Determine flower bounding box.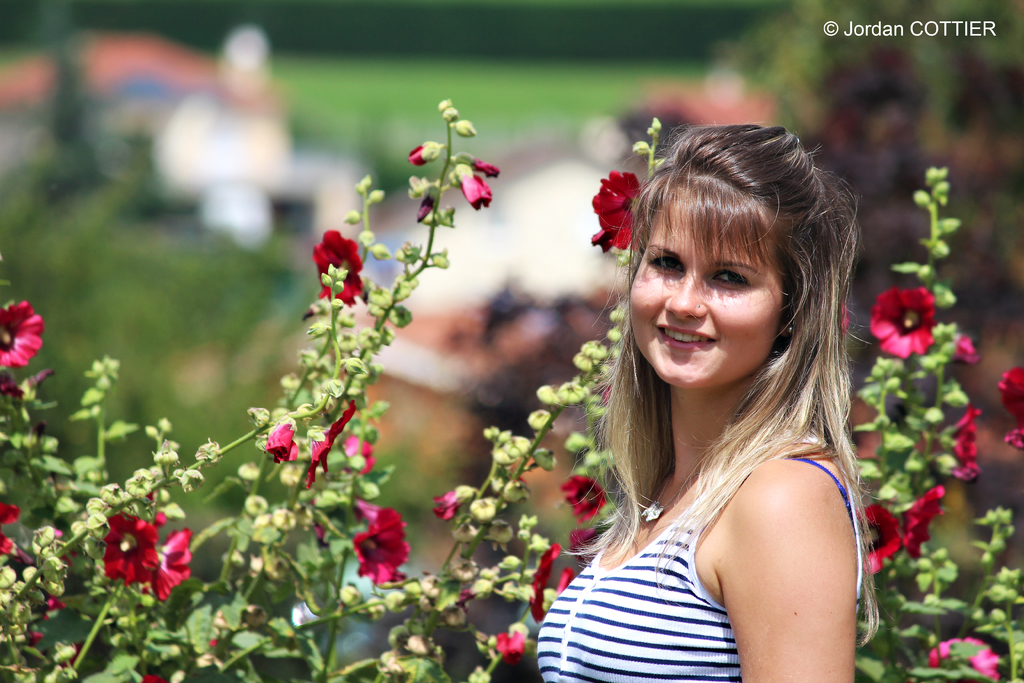
Determined: <bbox>904, 482, 945, 555</bbox>.
